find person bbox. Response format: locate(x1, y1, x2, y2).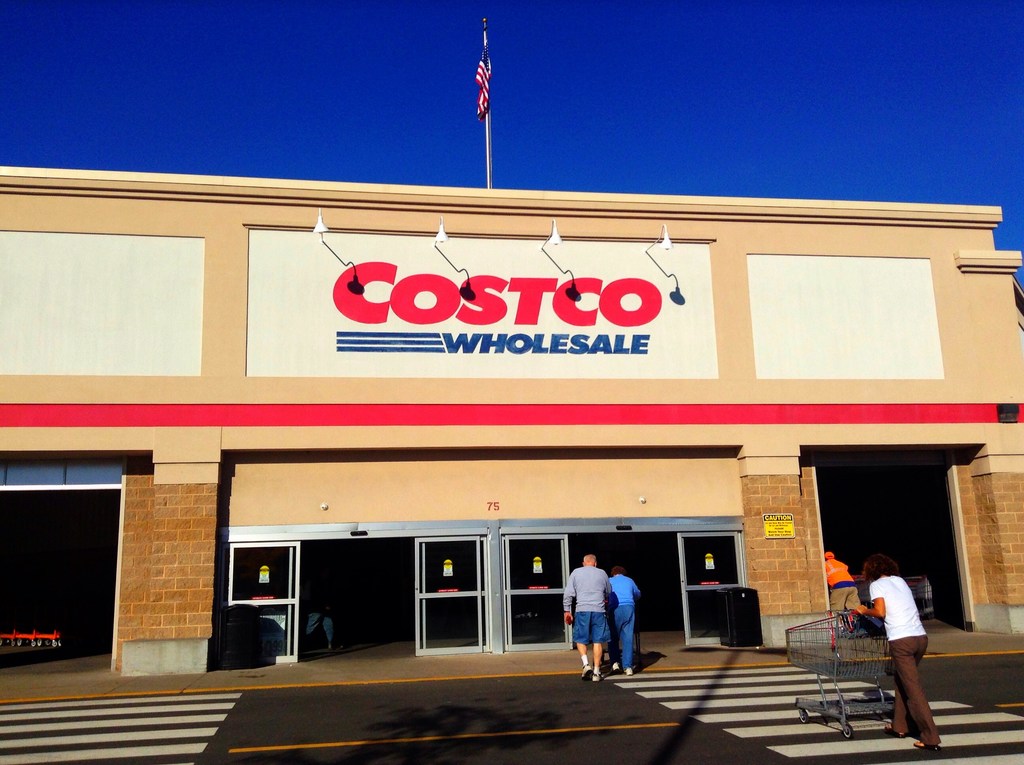
locate(824, 545, 869, 630).
